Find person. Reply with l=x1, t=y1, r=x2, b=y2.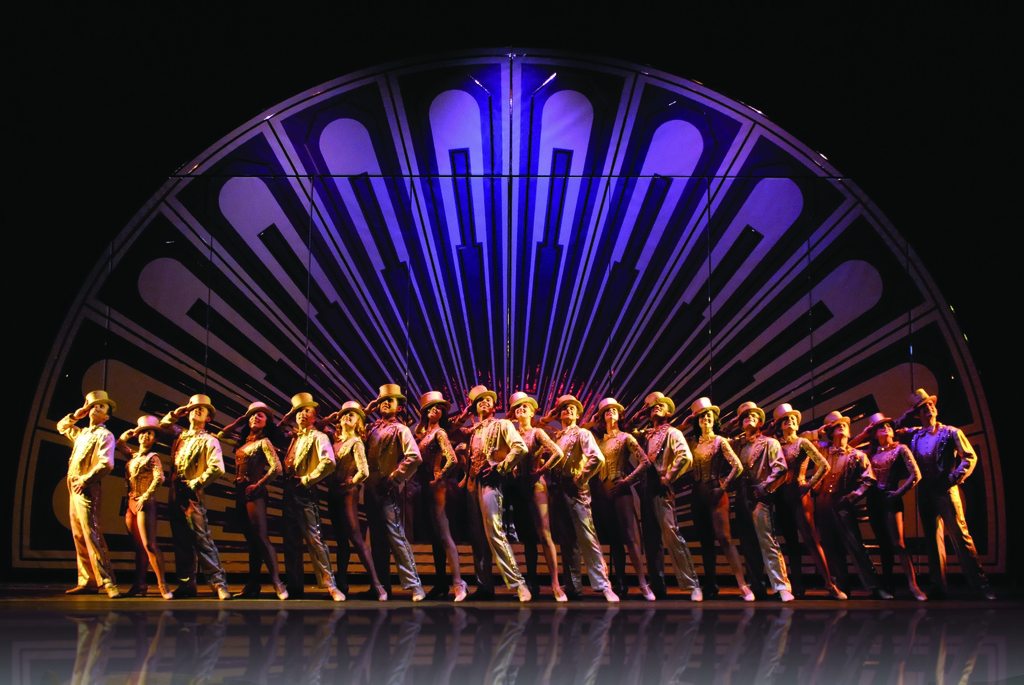
l=902, t=394, r=980, b=599.
